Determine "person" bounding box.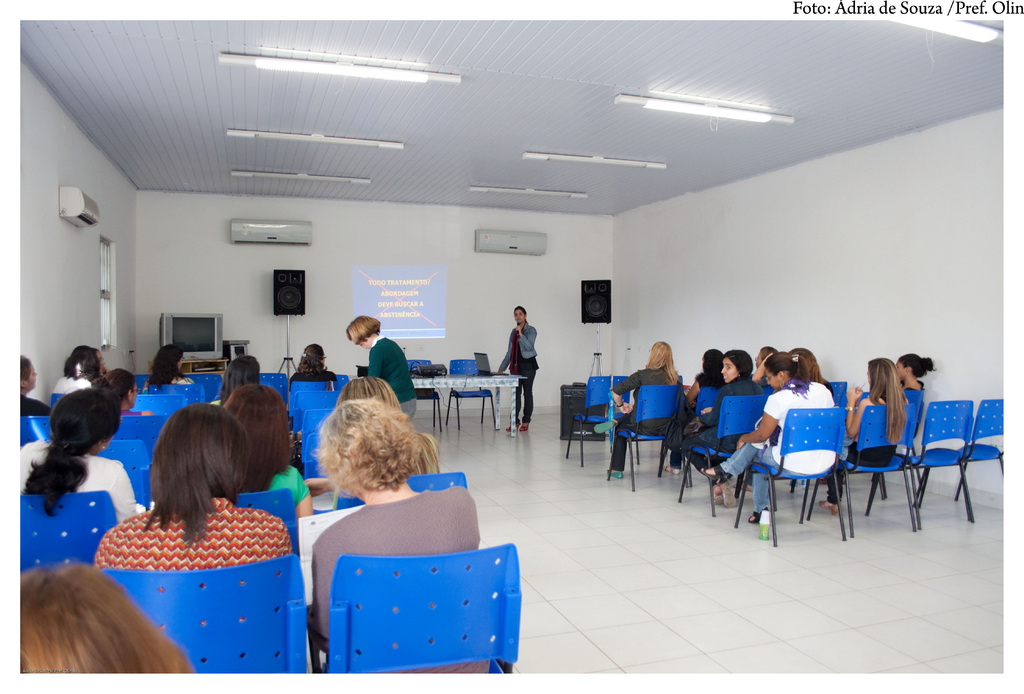
Determined: [x1=499, y1=304, x2=539, y2=428].
